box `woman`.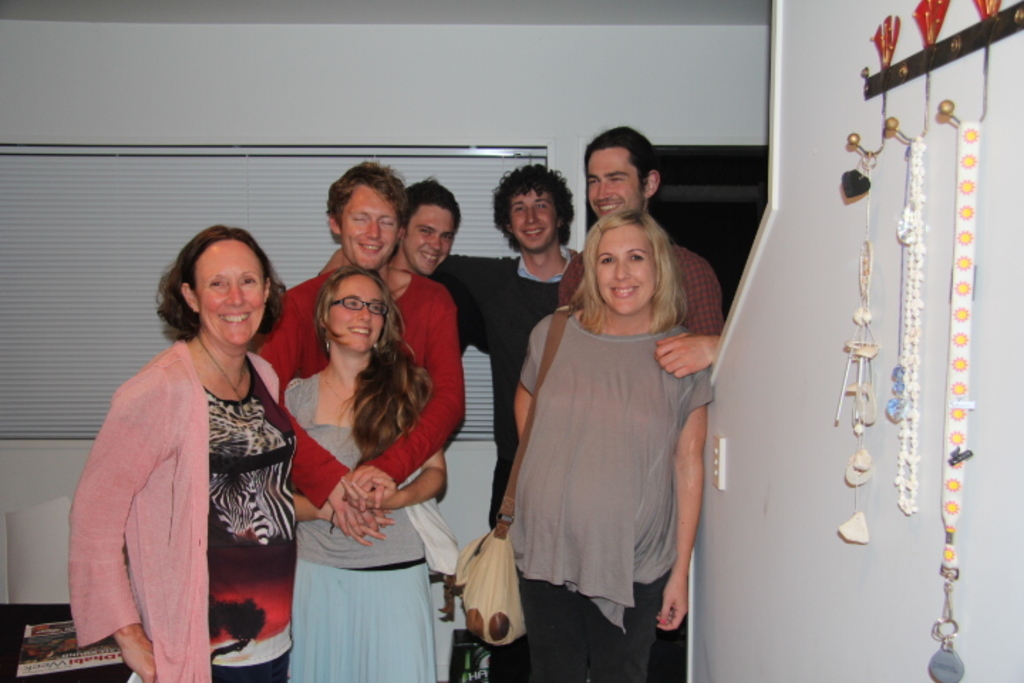
locate(508, 172, 708, 682).
